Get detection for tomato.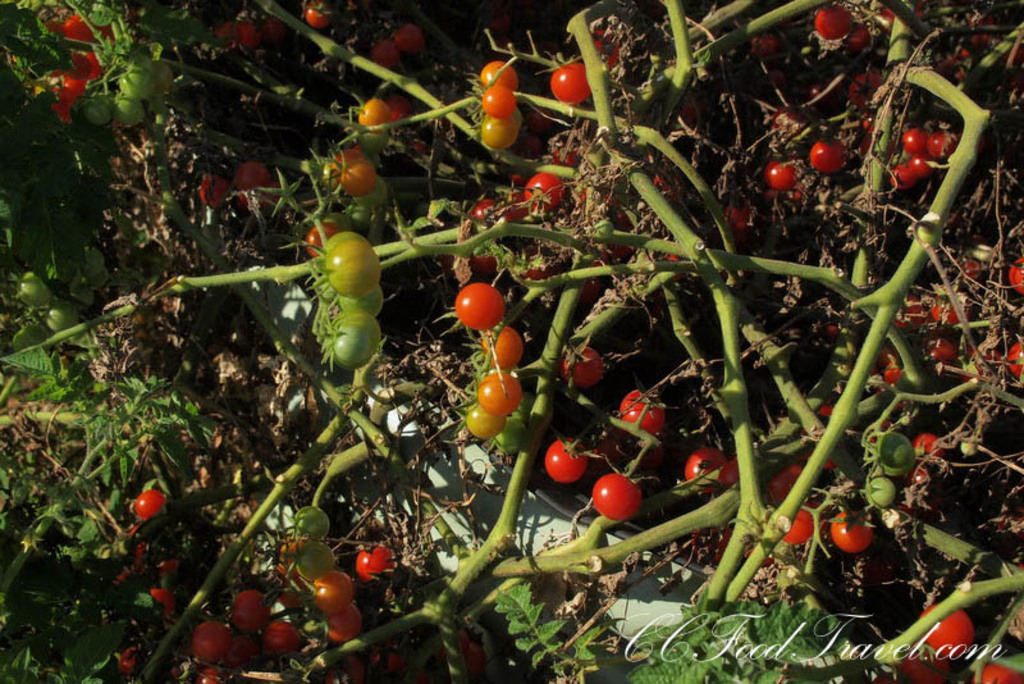
Detection: [x1=849, y1=27, x2=874, y2=46].
